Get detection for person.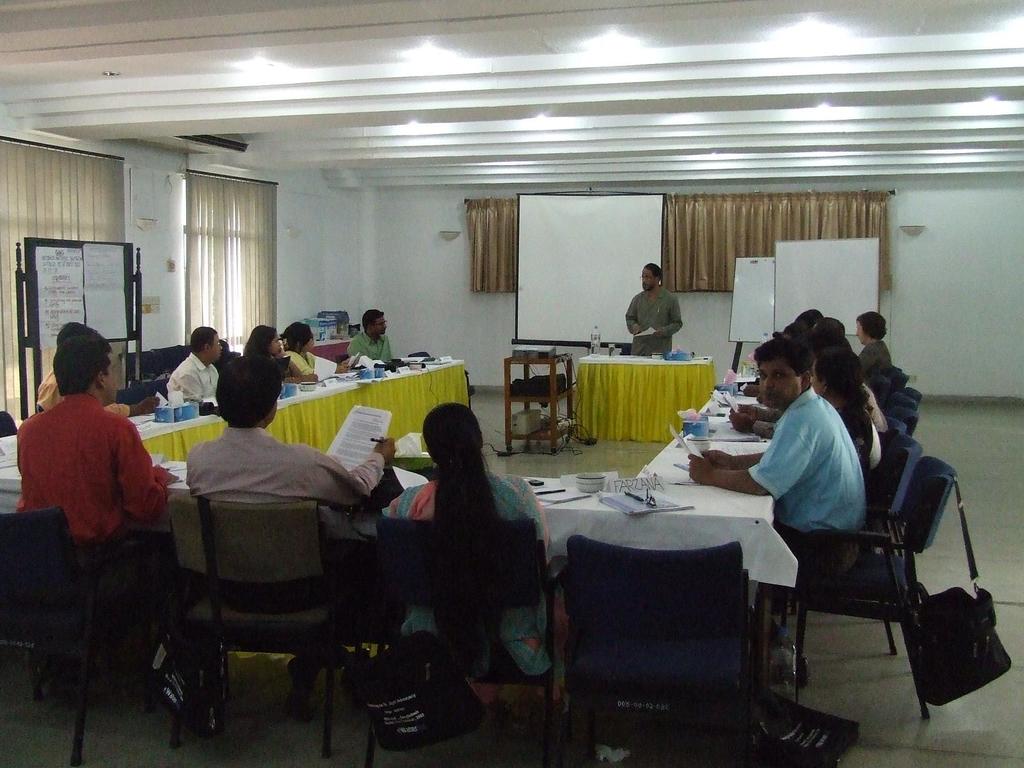
Detection: (340,301,396,369).
